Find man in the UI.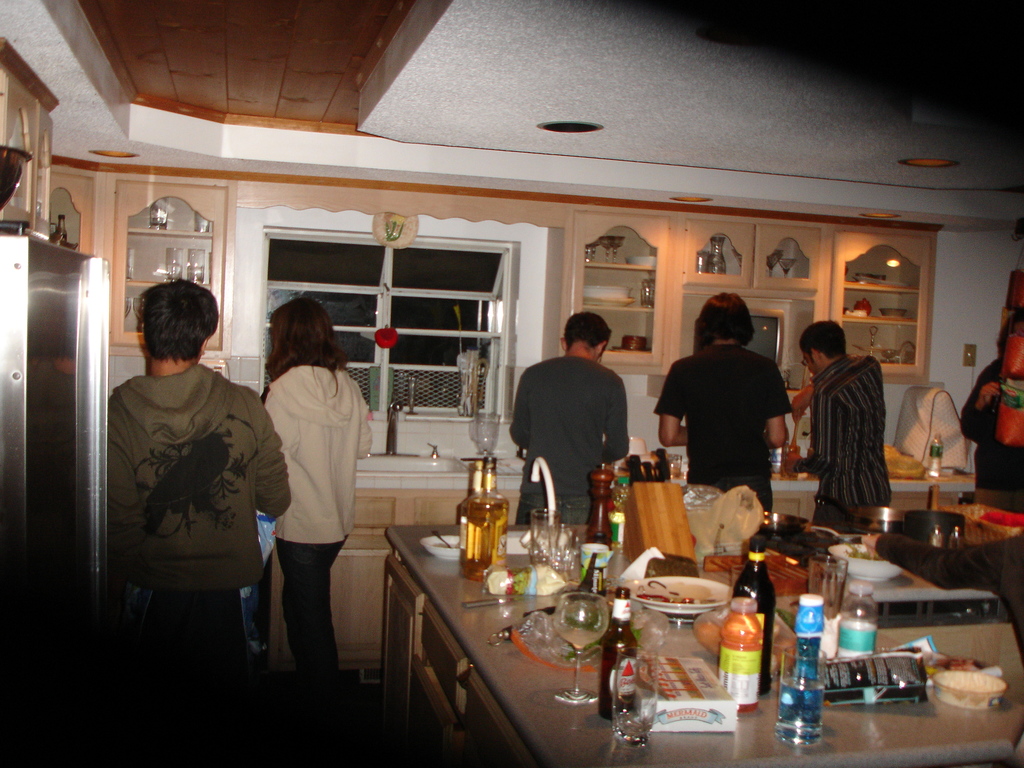
UI element at bbox=(663, 310, 800, 516).
